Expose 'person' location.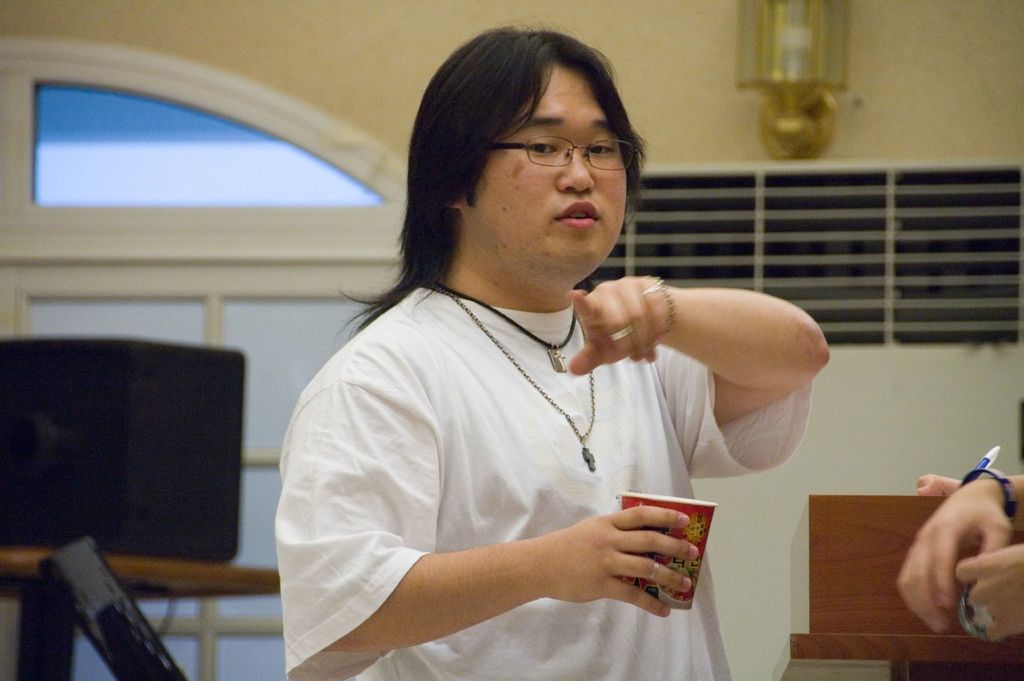
Exposed at [897,473,1023,644].
